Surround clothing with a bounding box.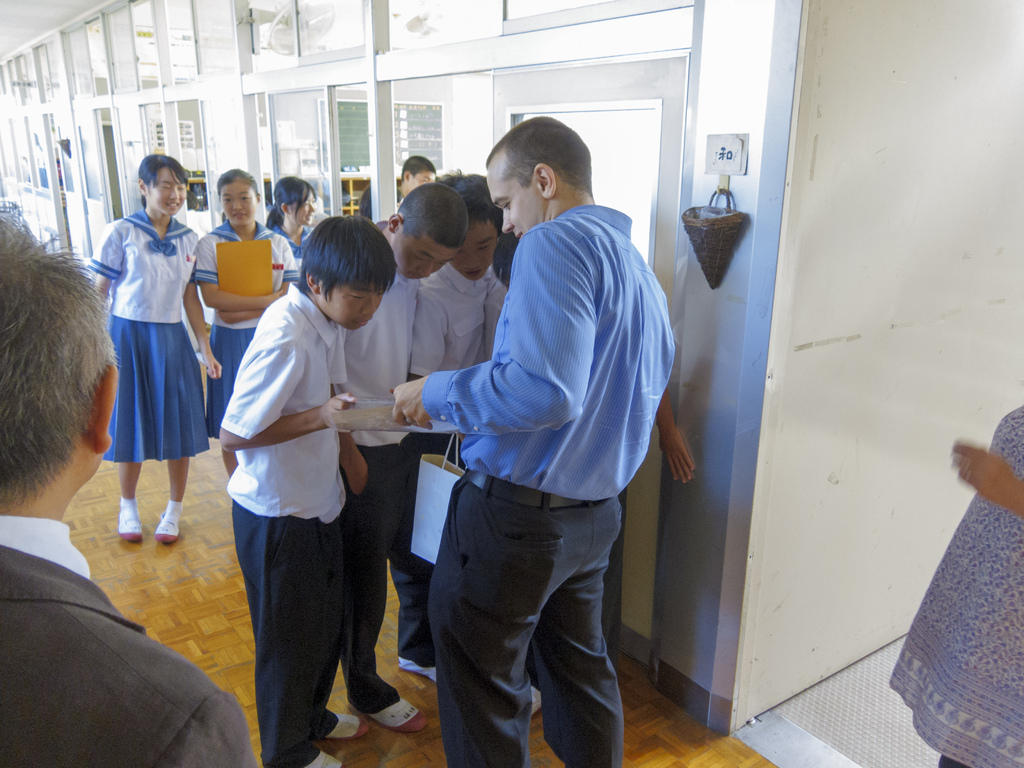
rect(333, 220, 442, 717).
